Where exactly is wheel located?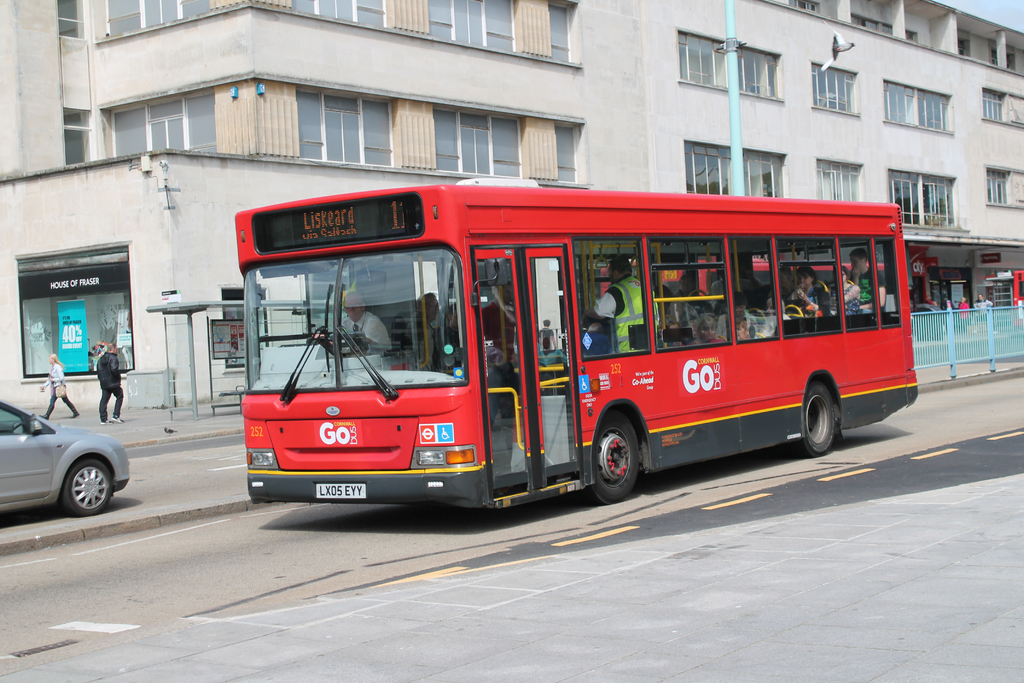
Its bounding box is bbox=[324, 332, 369, 354].
